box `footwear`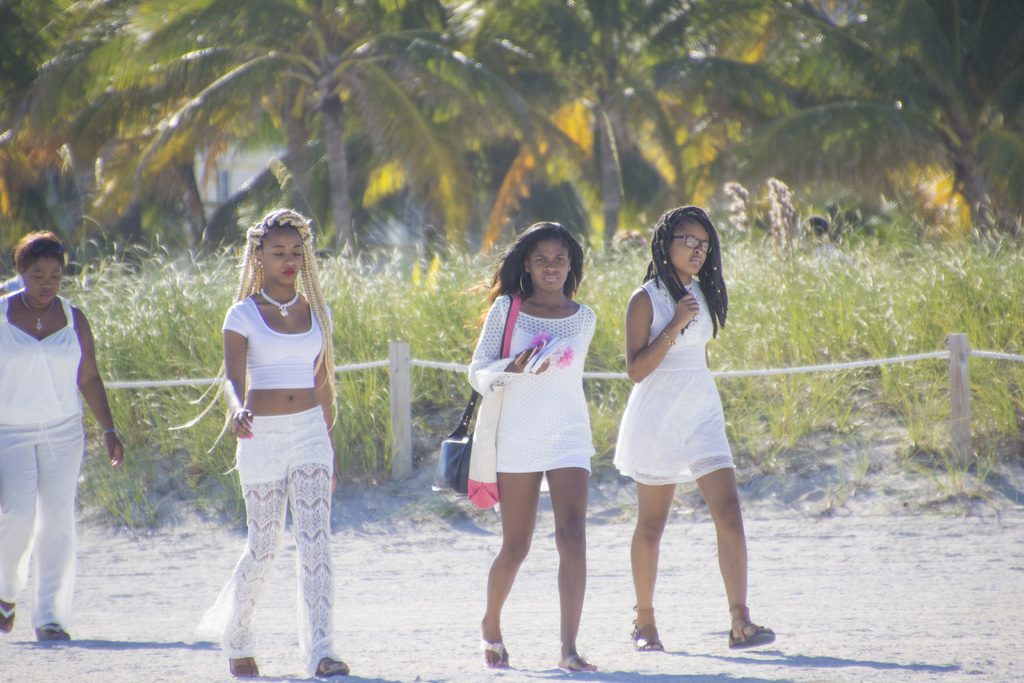
(230,651,261,679)
